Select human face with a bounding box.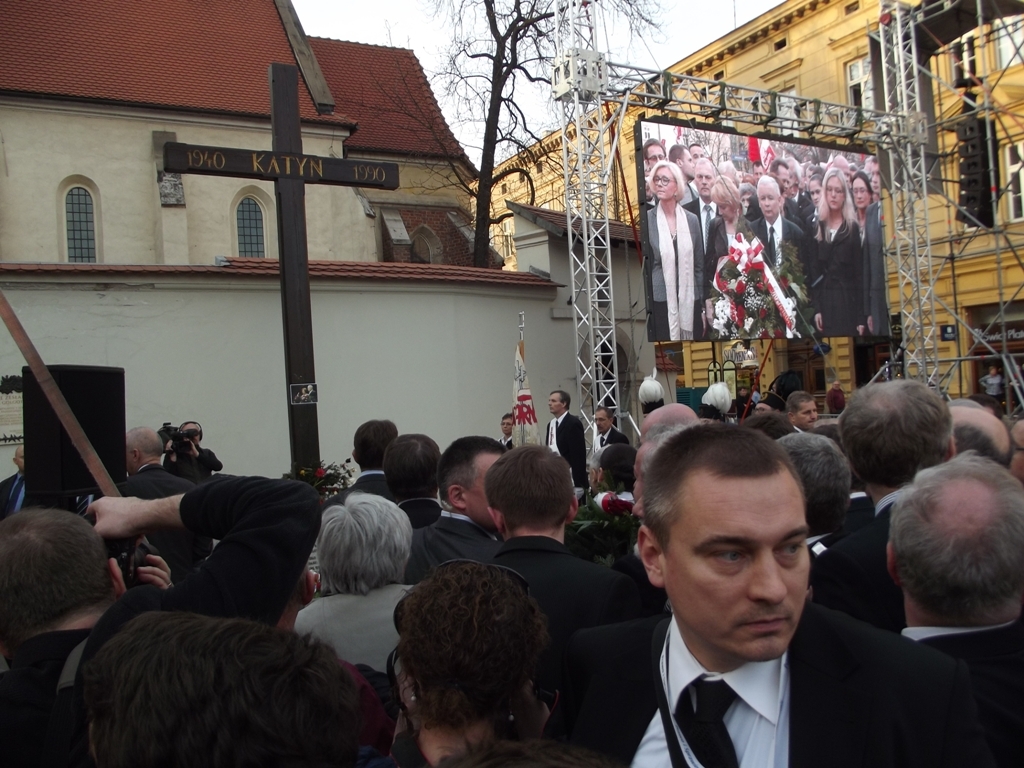
left=679, top=147, right=694, bottom=179.
